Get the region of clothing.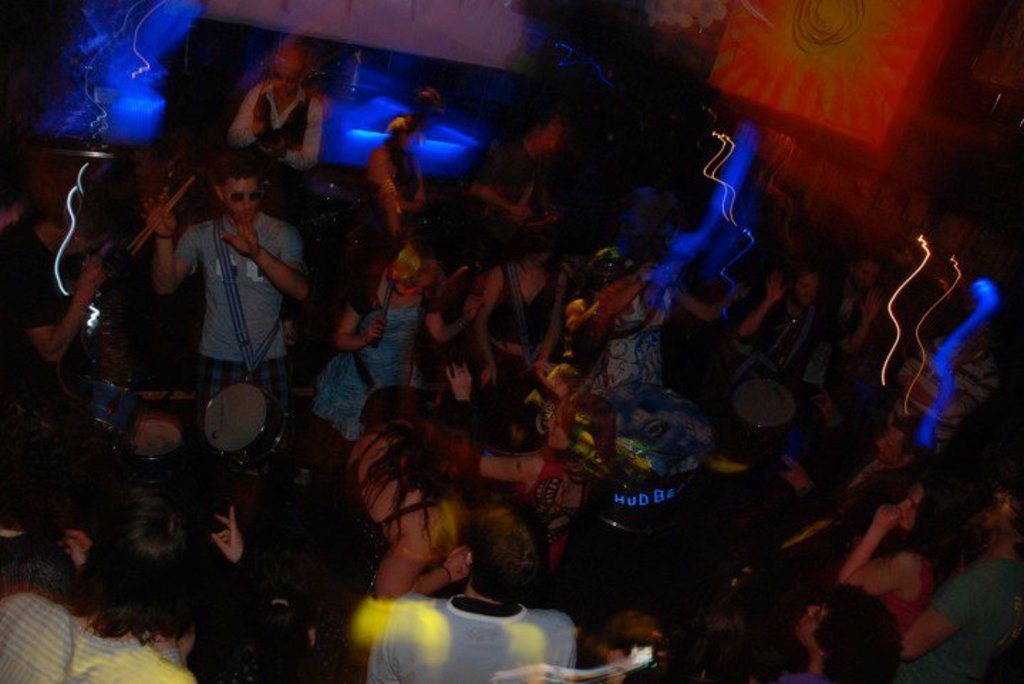
bbox(0, 590, 201, 683).
